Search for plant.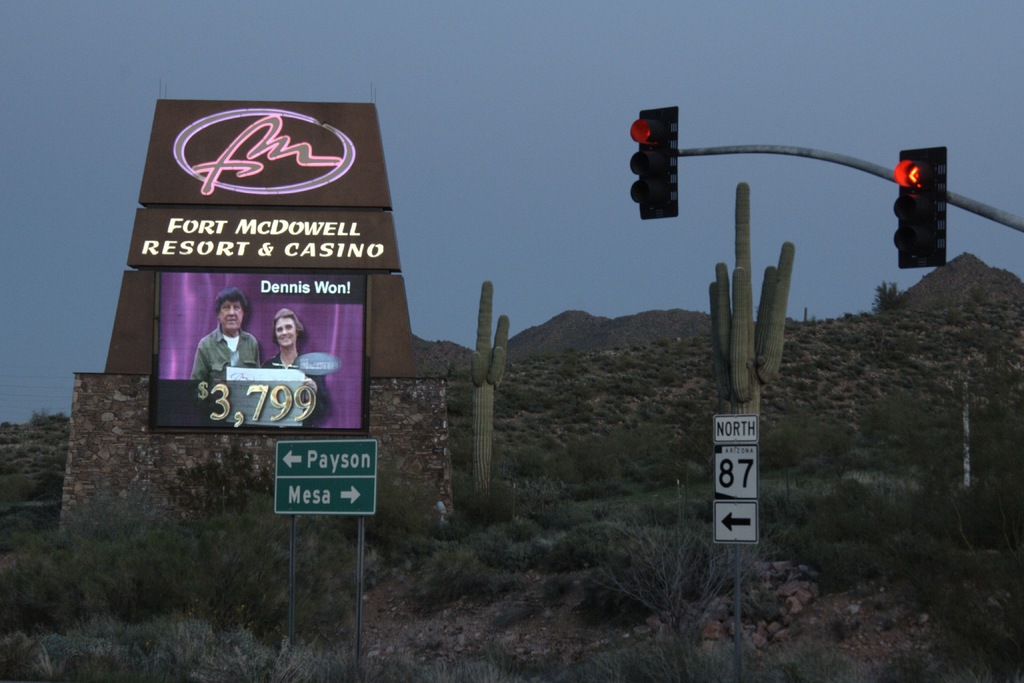
Found at bbox=(47, 409, 65, 425).
